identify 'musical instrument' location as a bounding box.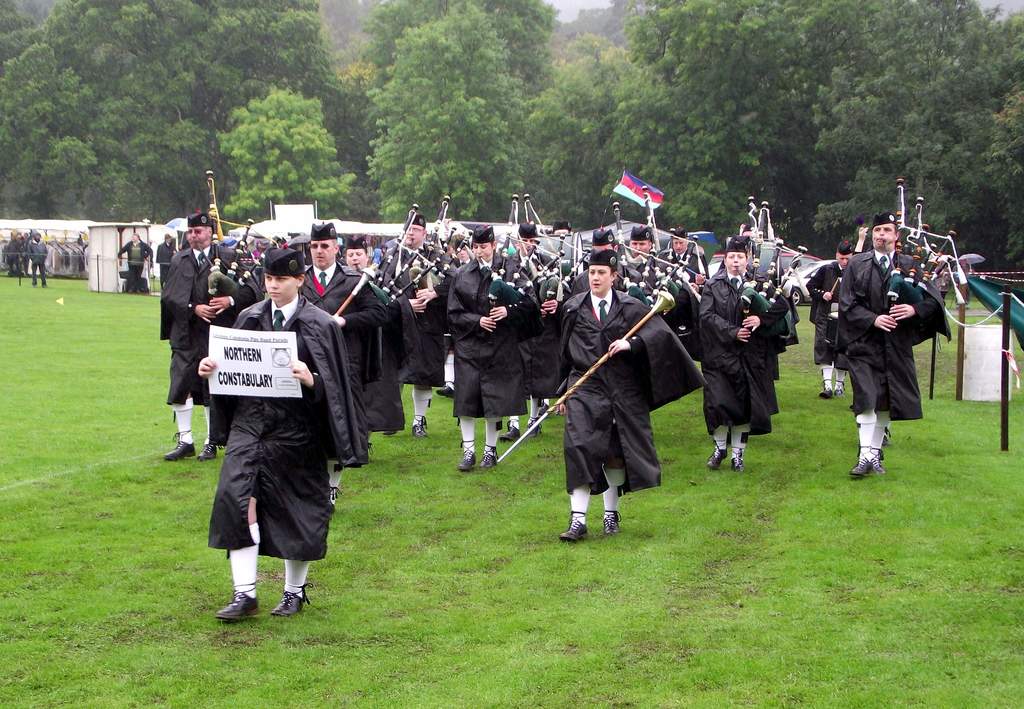
bbox=[744, 195, 767, 294].
